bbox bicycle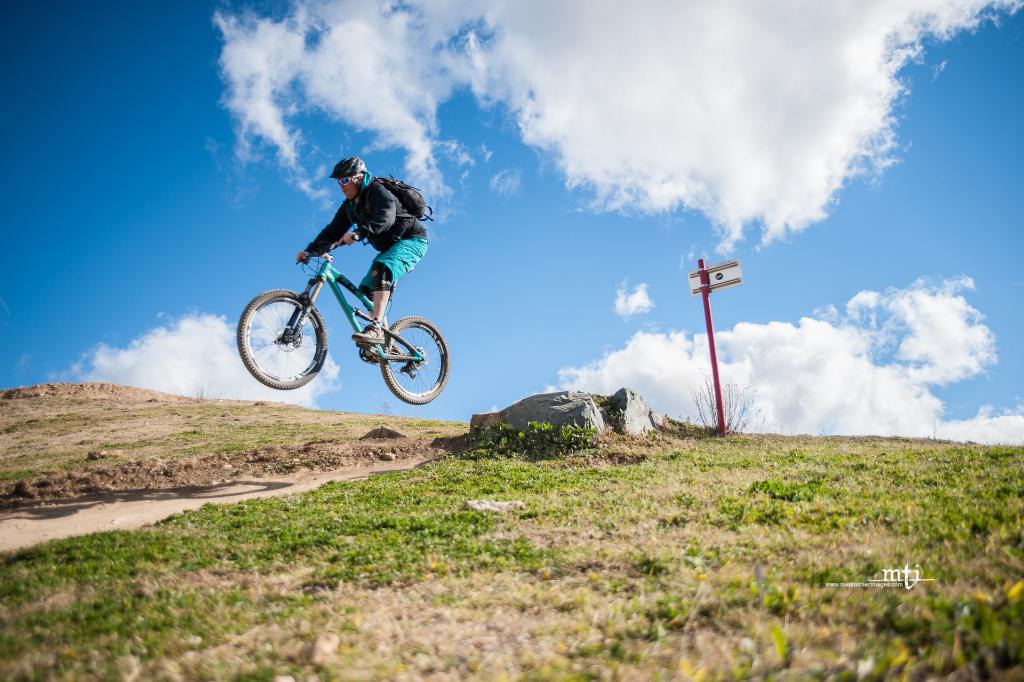
pyautogui.locateOnScreen(234, 227, 452, 403)
